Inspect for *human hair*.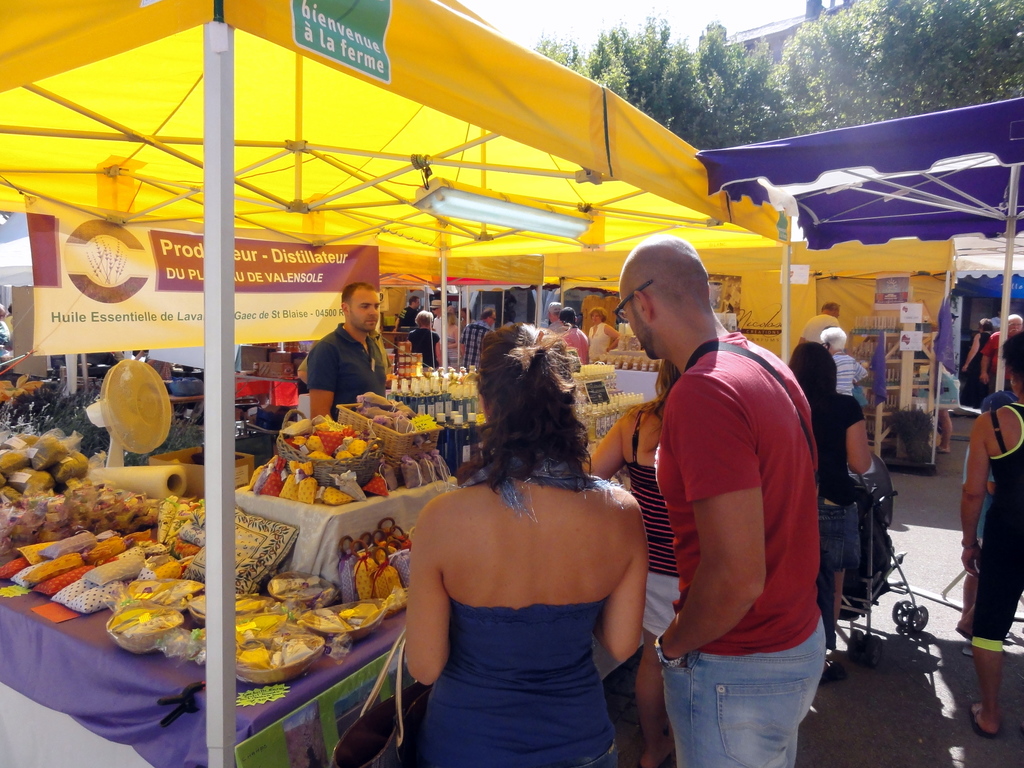
Inspection: [788,338,844,458].
